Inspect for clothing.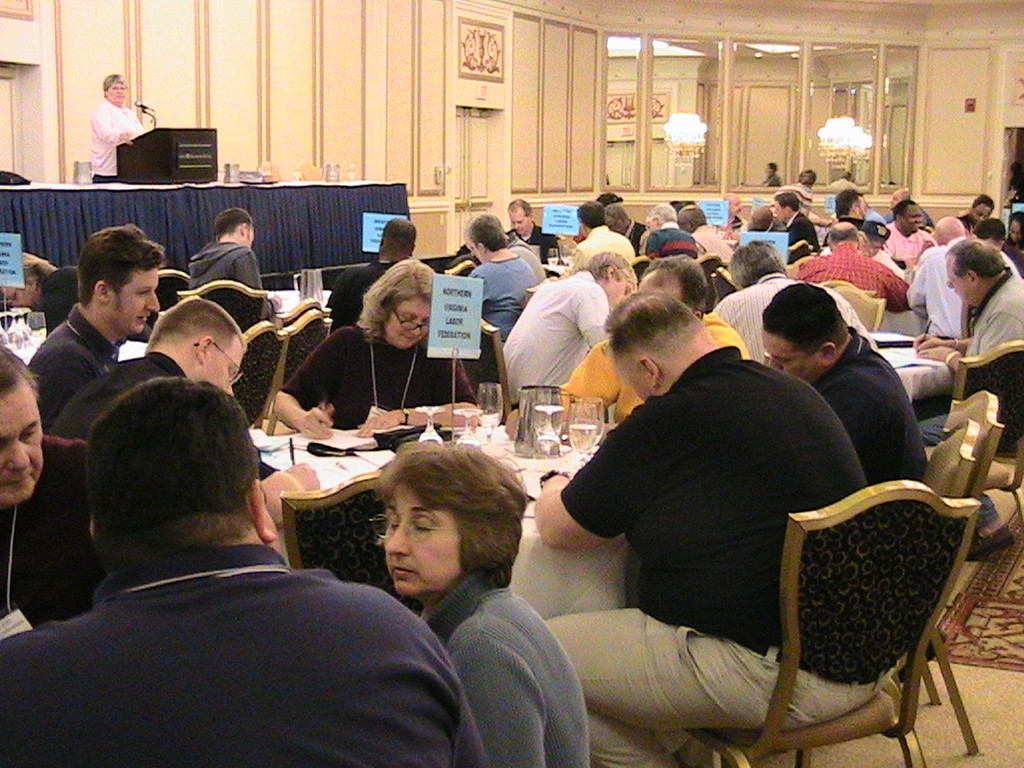
Inspection: [89,93,147,188].
